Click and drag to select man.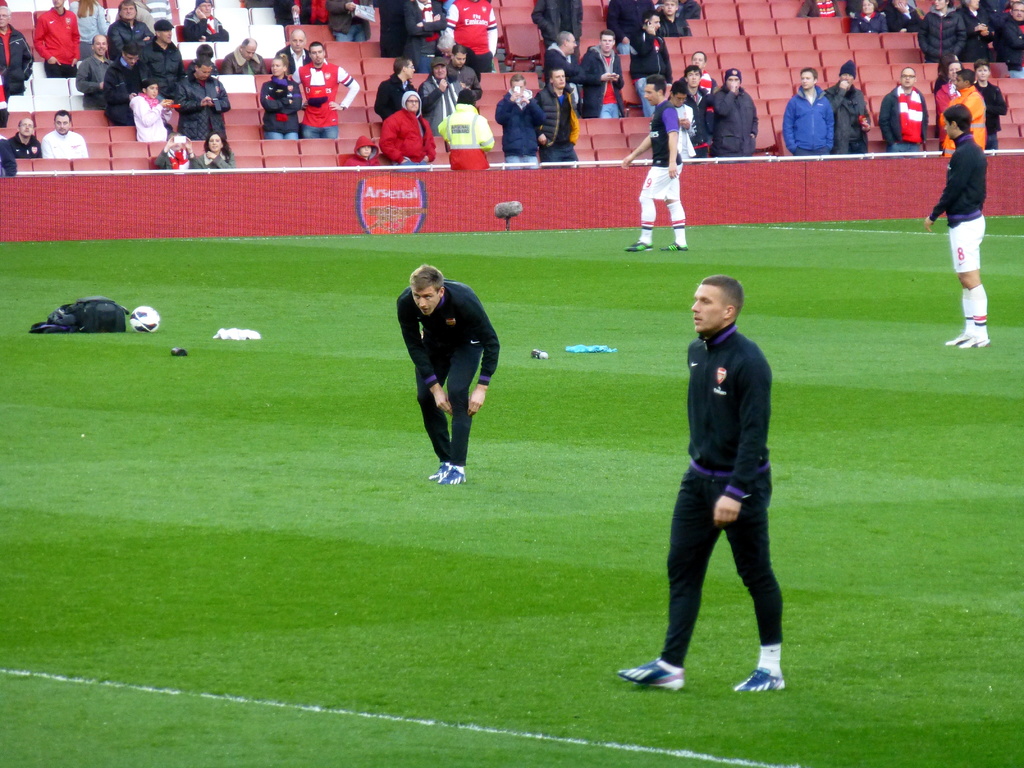
Selection: bbox=[376, 55, 424, 134].
